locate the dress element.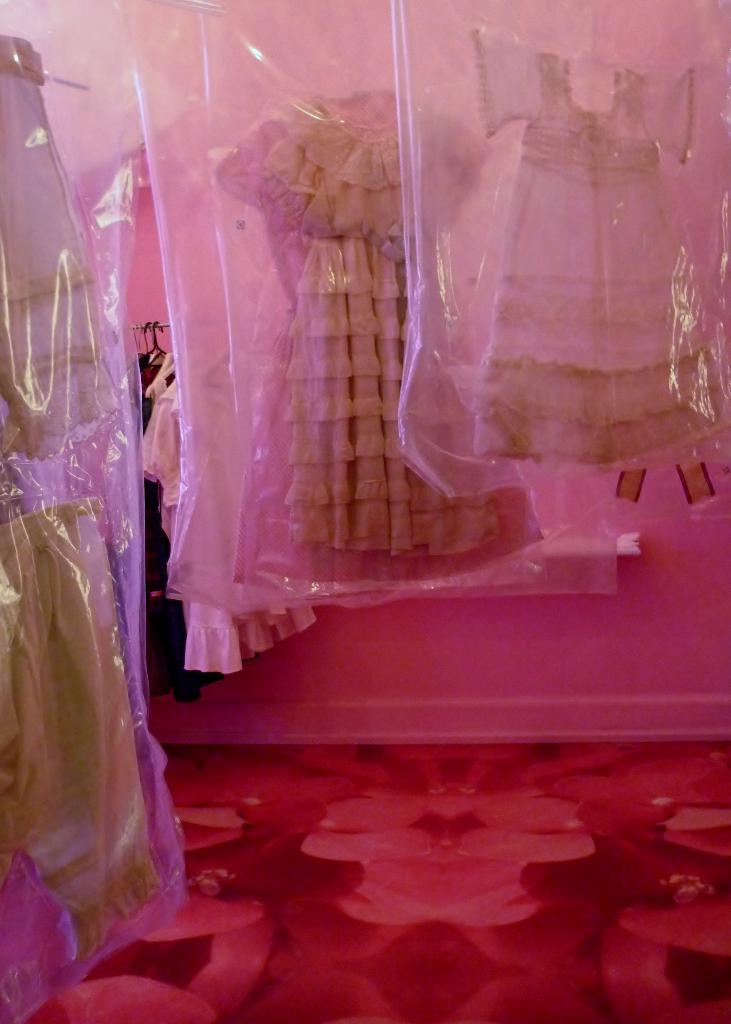
Element bbox: (x1=473, y1=22, x2=730, y2=469).
